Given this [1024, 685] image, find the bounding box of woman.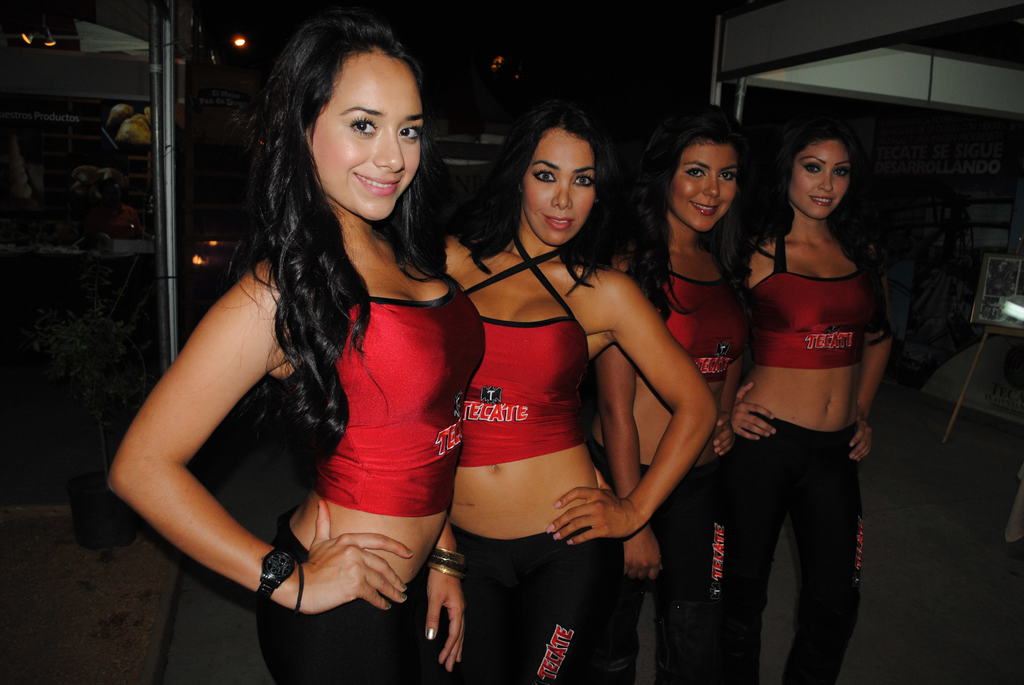
440:100:720:684.
